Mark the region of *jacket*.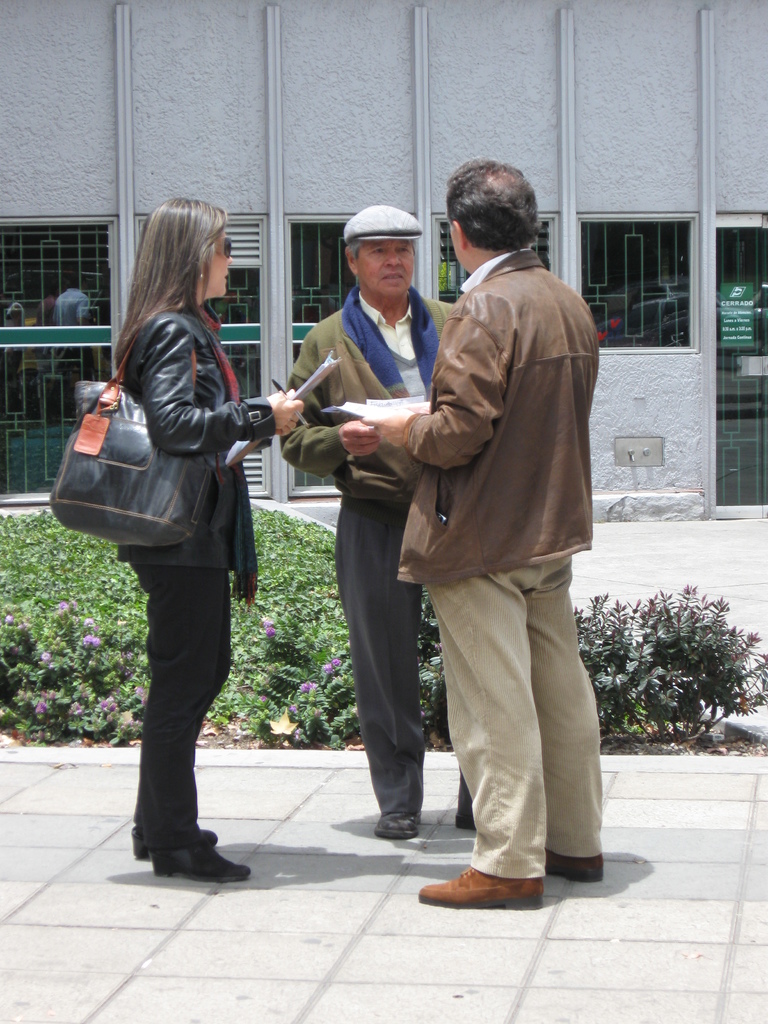
Region: box(59, 256, 276, 597).
